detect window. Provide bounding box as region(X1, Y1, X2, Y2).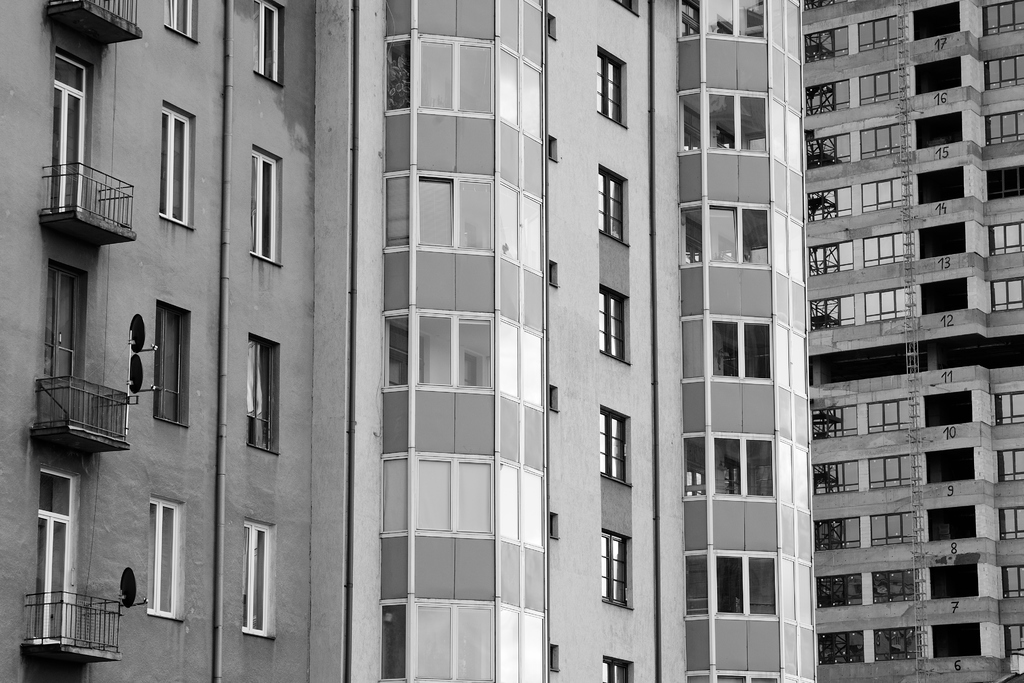
region(796, 78, 853, 123).
